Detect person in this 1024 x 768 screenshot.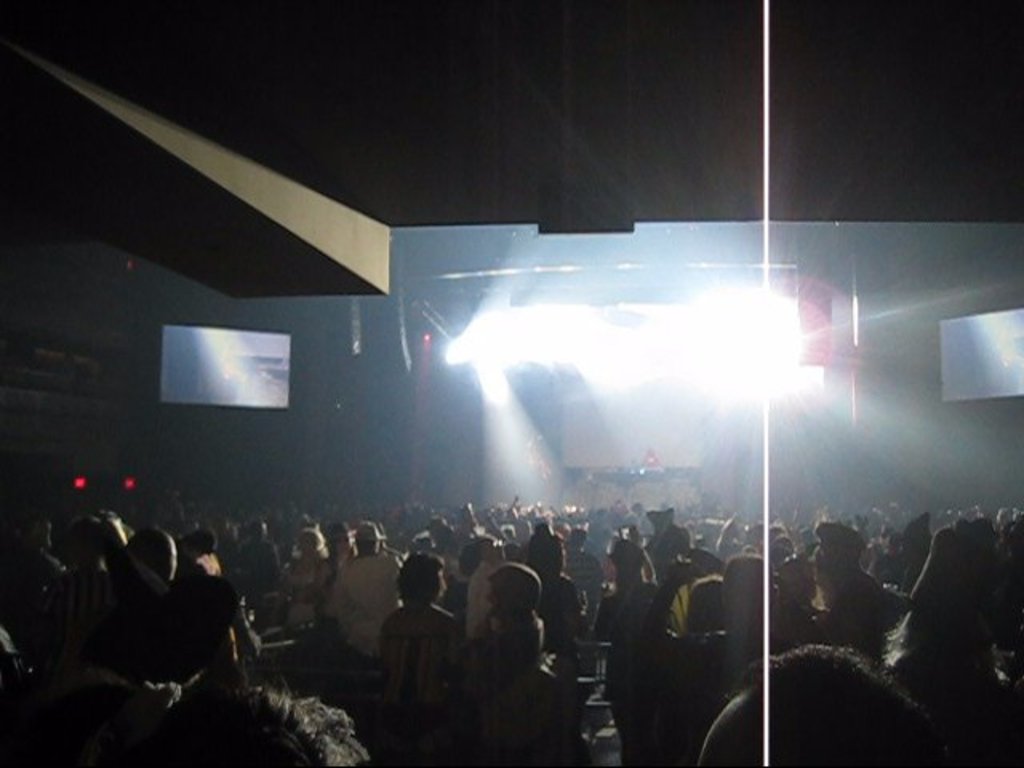
Detection: 722:552:771:672.
